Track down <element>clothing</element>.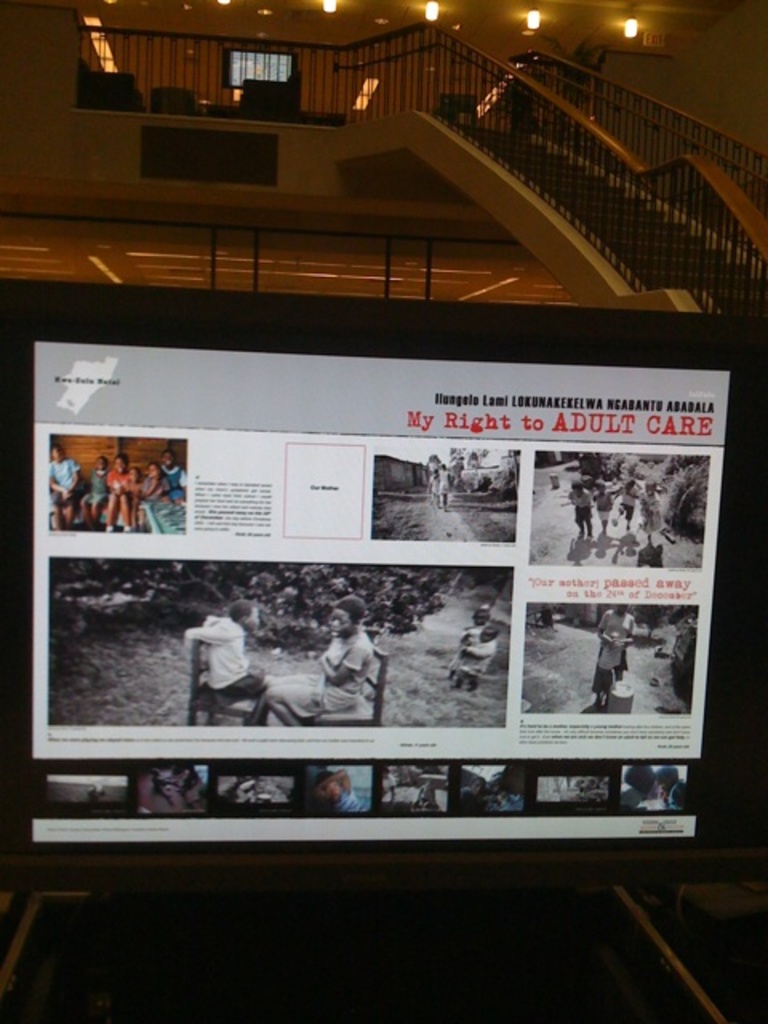
Tracked to [left=598, top=610, right=634, bottom=670].
